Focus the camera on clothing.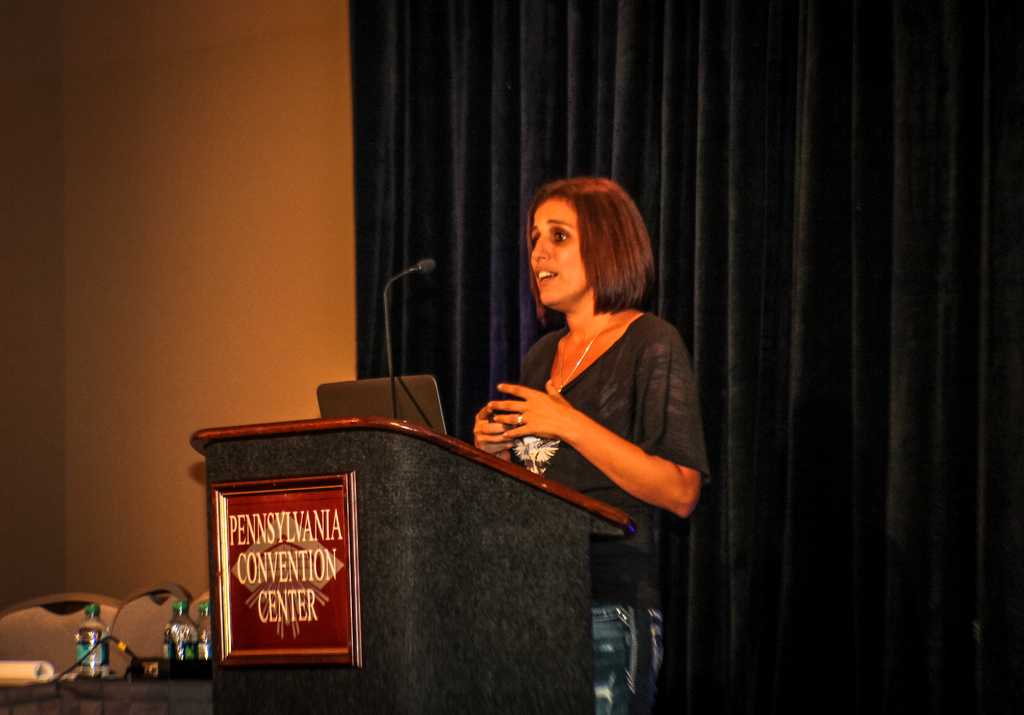
Focus region: bbox(467, 319, 680, 518).
